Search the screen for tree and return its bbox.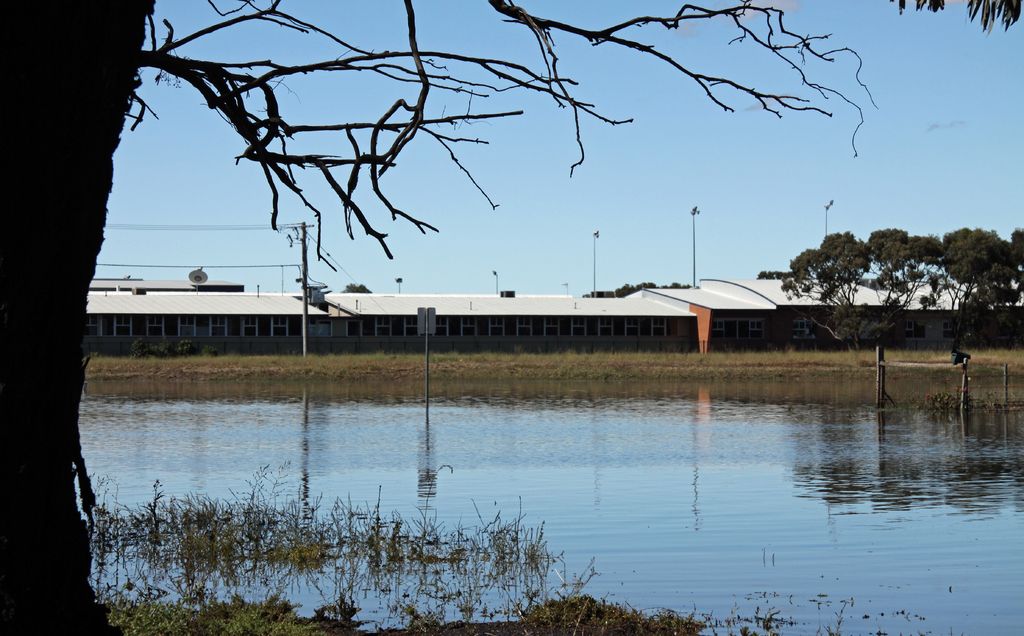
Found: 337,279,374,295.
